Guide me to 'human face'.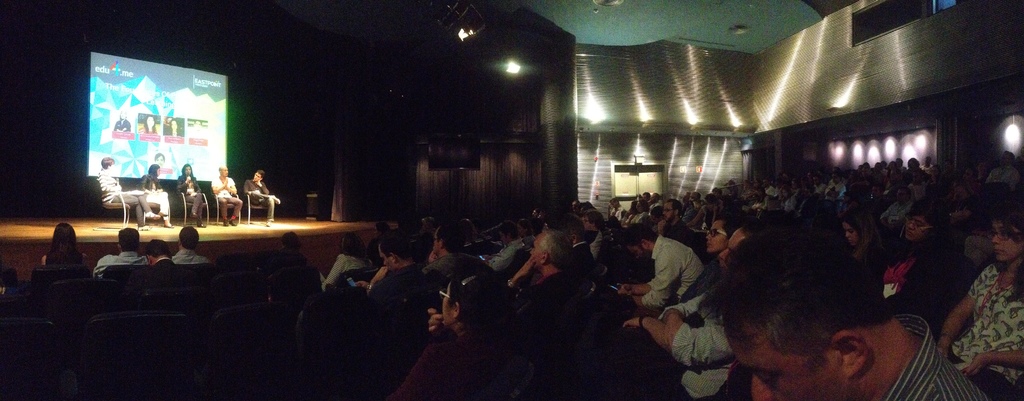
Guidance: bbox=(708, 216, 729, 254).
